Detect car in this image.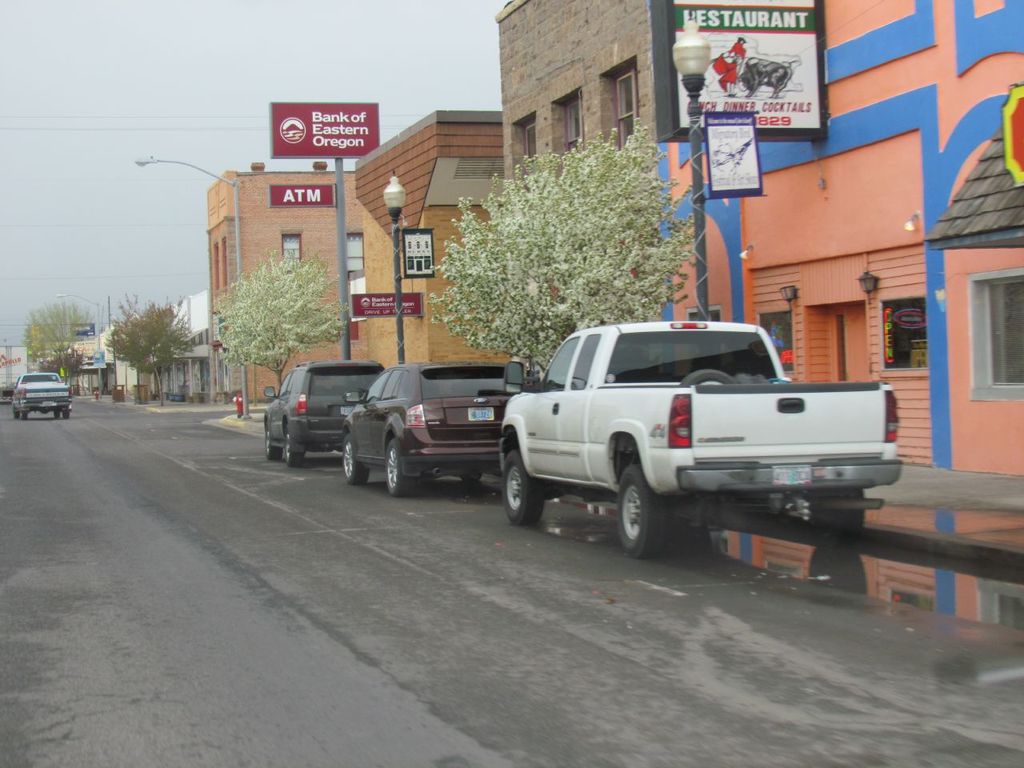
Detection: <bbox>331, 358, 522, 502</bbox>.
